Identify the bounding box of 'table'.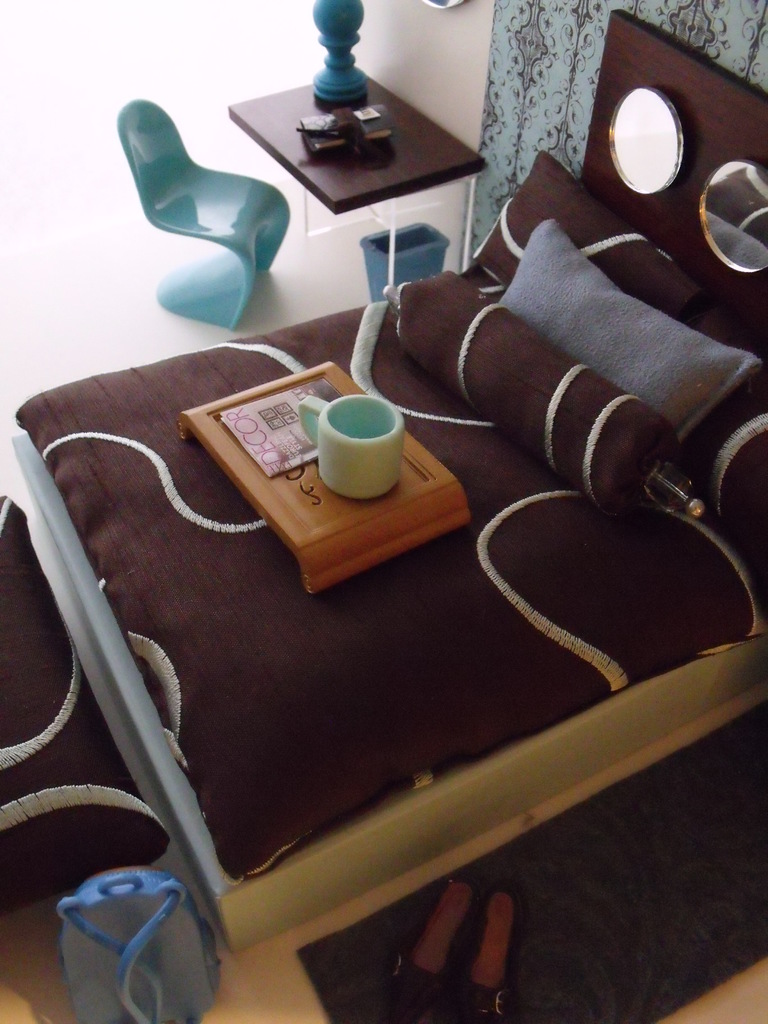
box=[227, 57, 499, 297].
